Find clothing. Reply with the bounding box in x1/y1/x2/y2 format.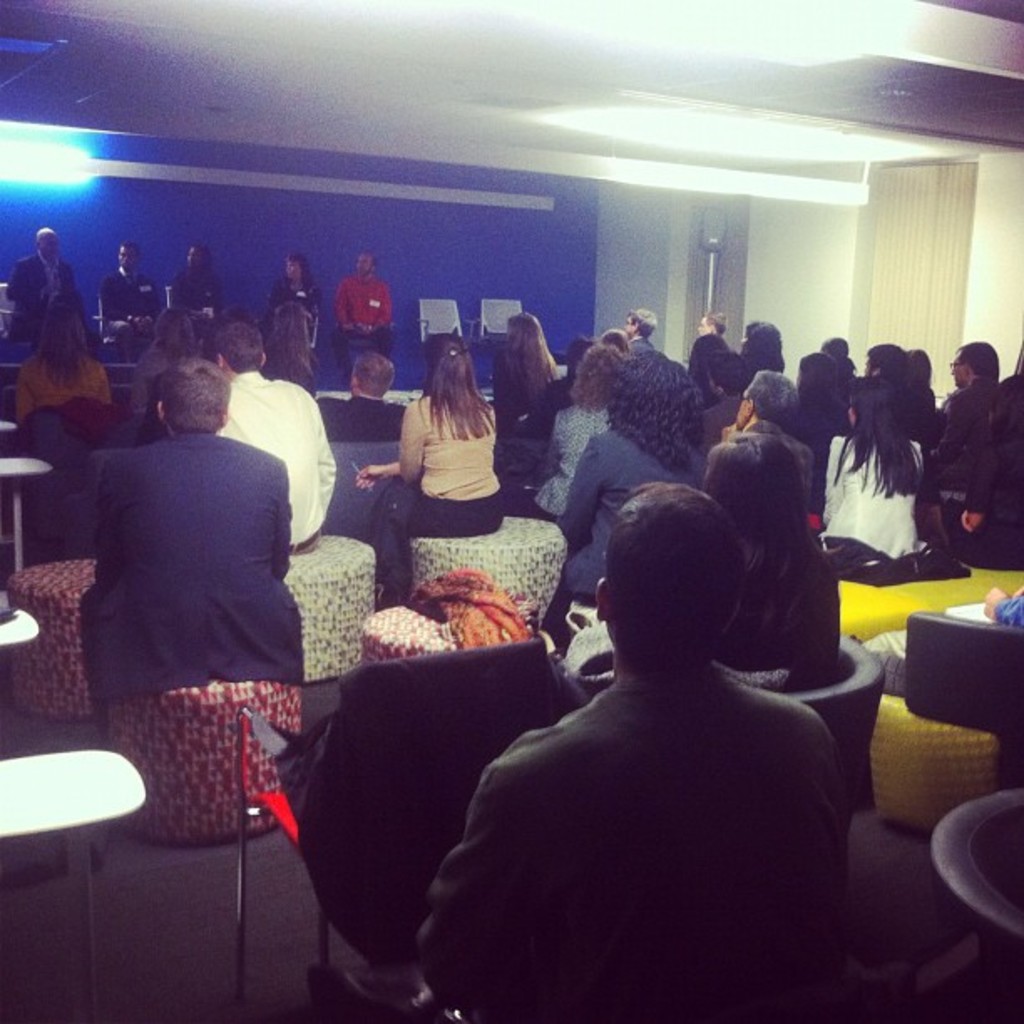
699/522/838/696.
